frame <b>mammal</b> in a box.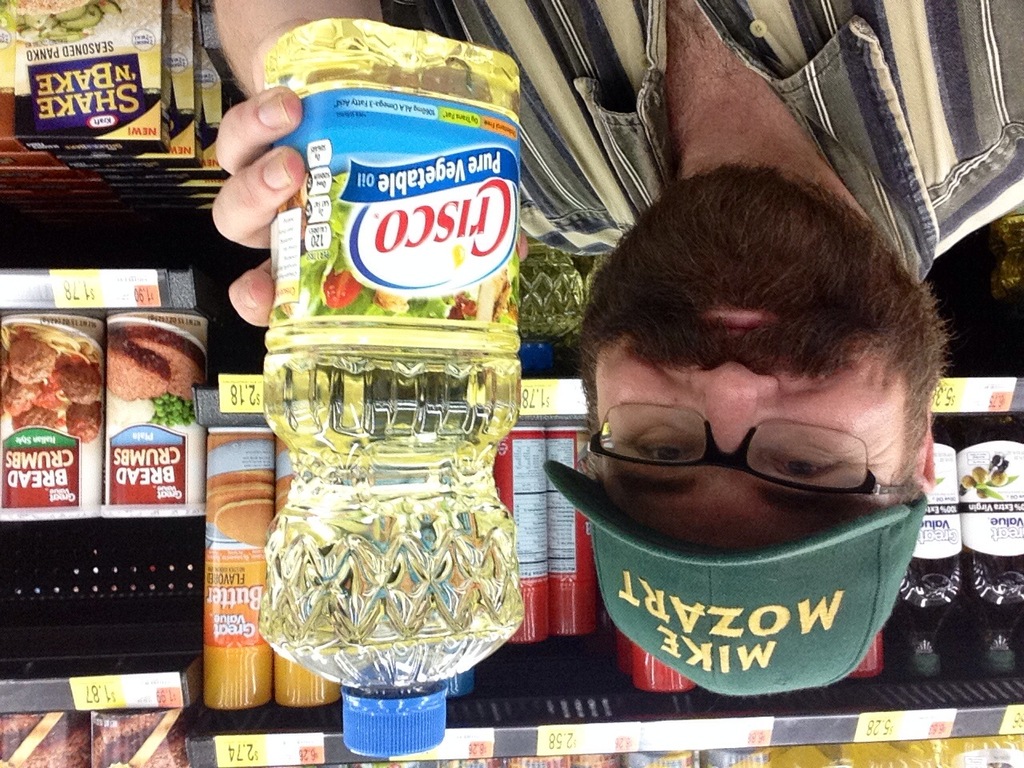
BBox(178, 0, 1023, 732).
